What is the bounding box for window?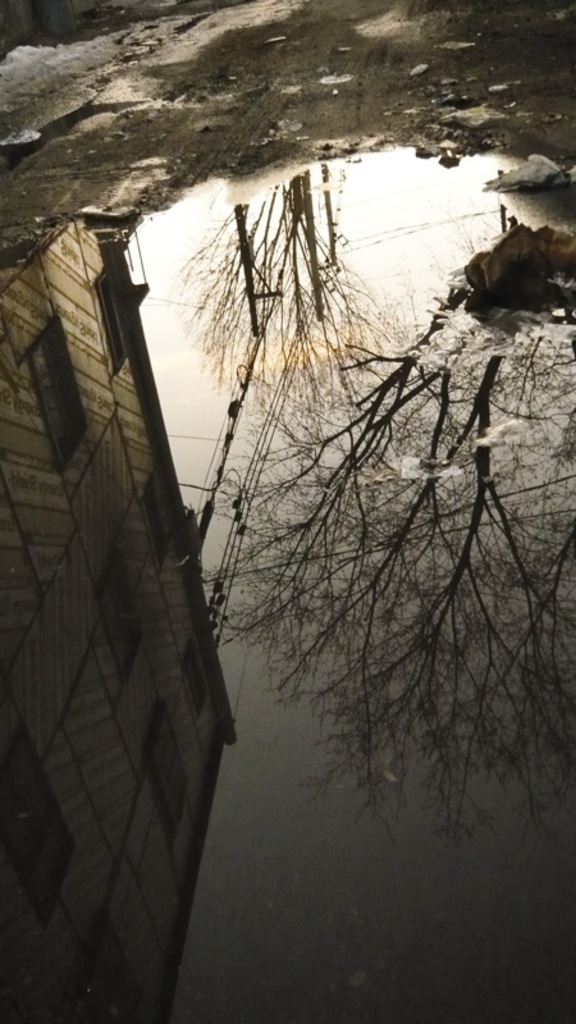
box=[131, 713, 192, 844].
